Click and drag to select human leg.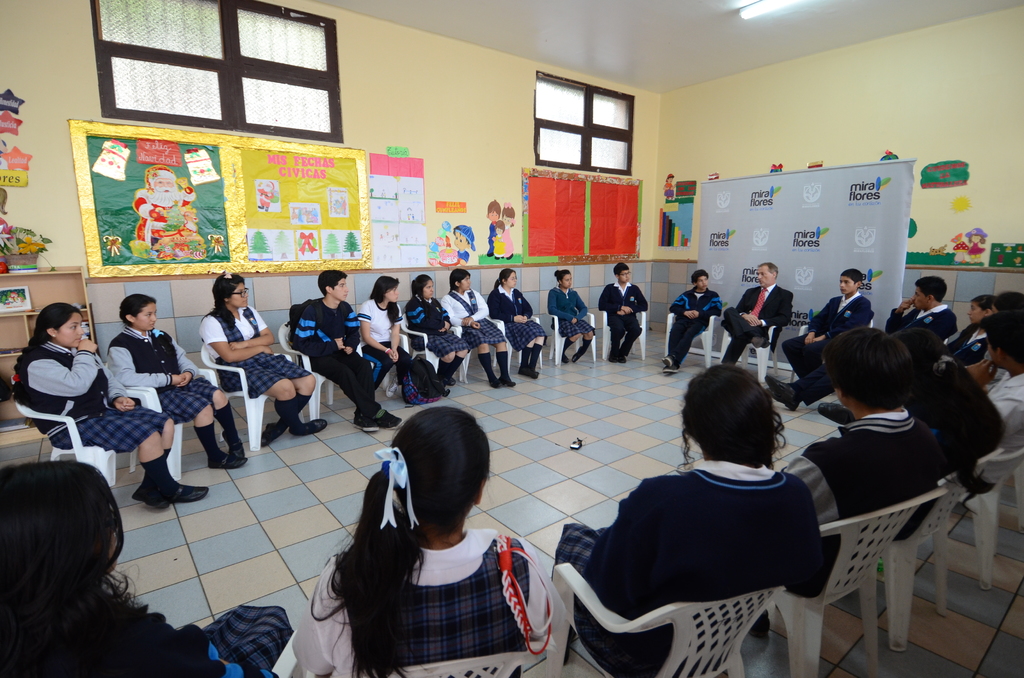
Selection: 572, 314, 597, 360.
